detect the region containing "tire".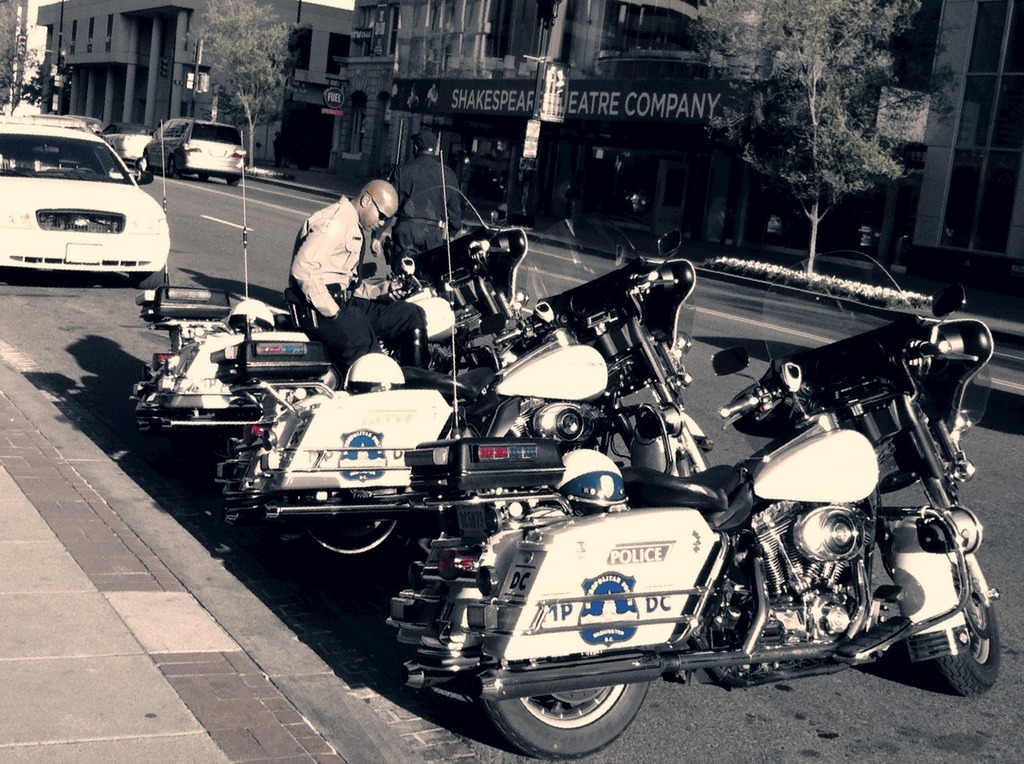
492, 643, 679, 755.
